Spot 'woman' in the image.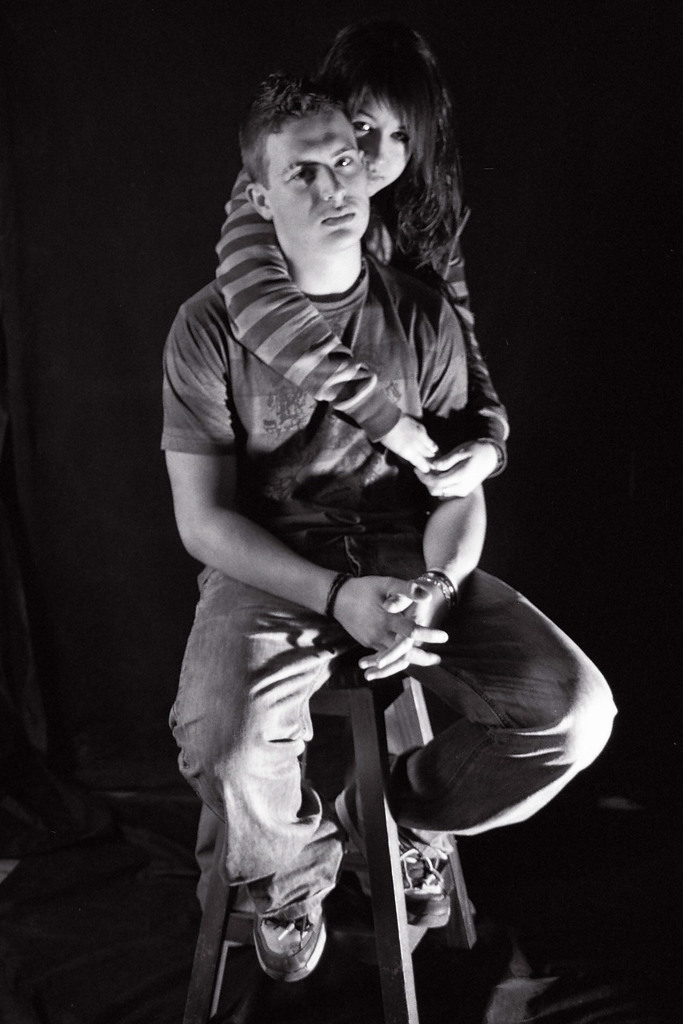
'woman' found at 208 15 522 506.
